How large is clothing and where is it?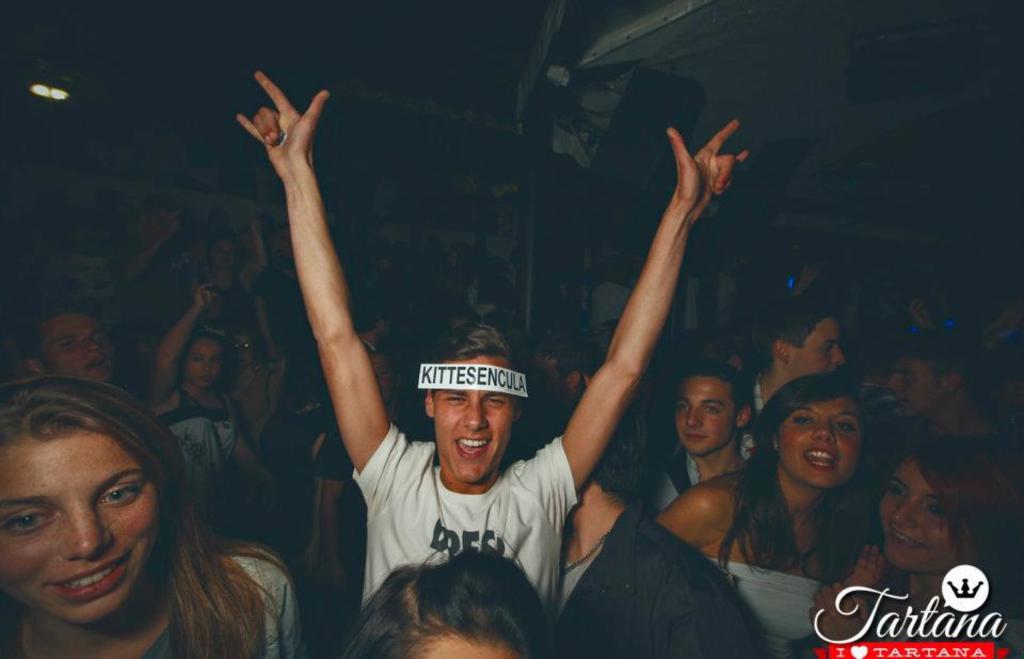
Bounding box: {"x1": 147, "y1": 553, "x2": 302, "y2": 658}.
